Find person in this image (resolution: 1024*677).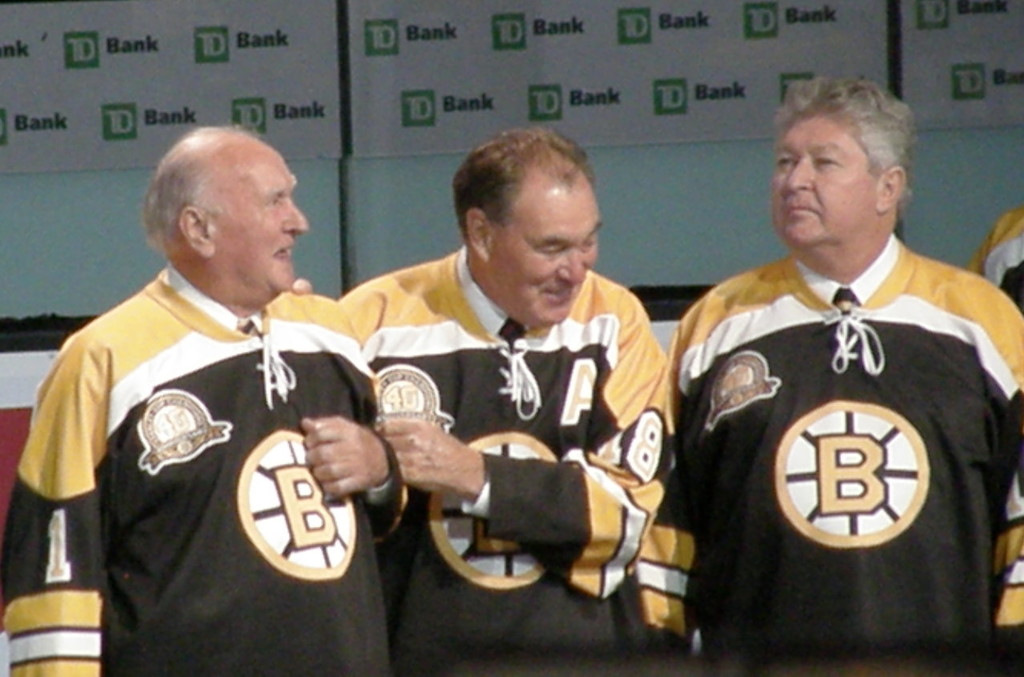
l=629, t=81, r=1023, b=676.
